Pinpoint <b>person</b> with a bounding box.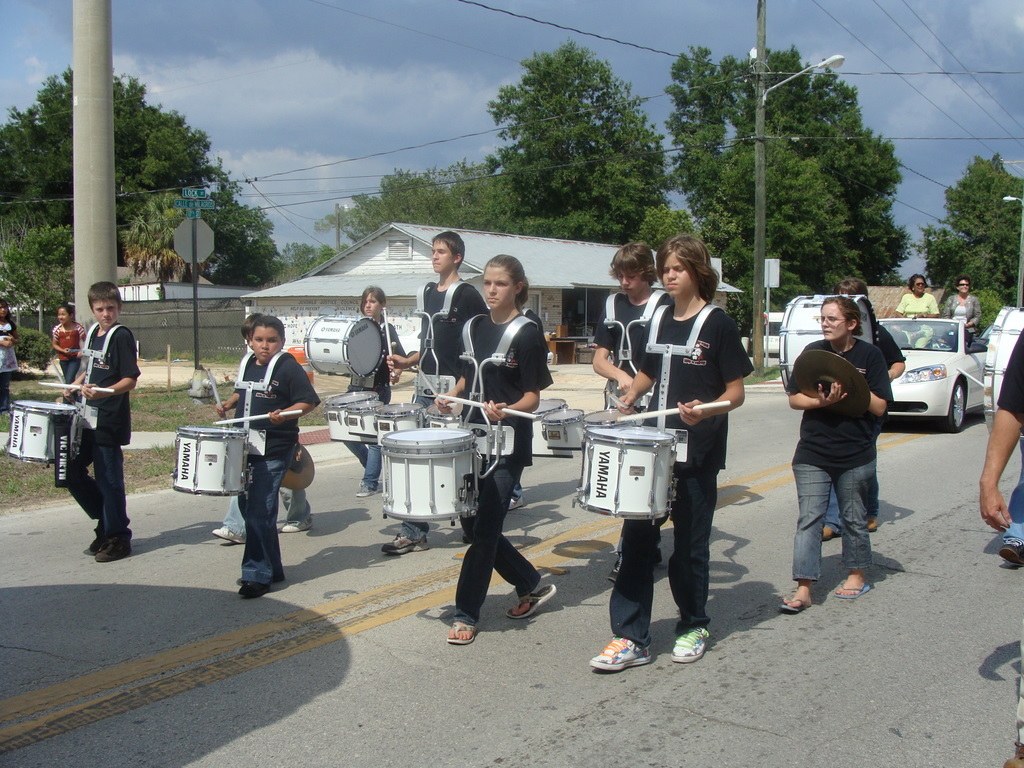
pyautogui.locateOnScreen(0, 293, 27, 413).
